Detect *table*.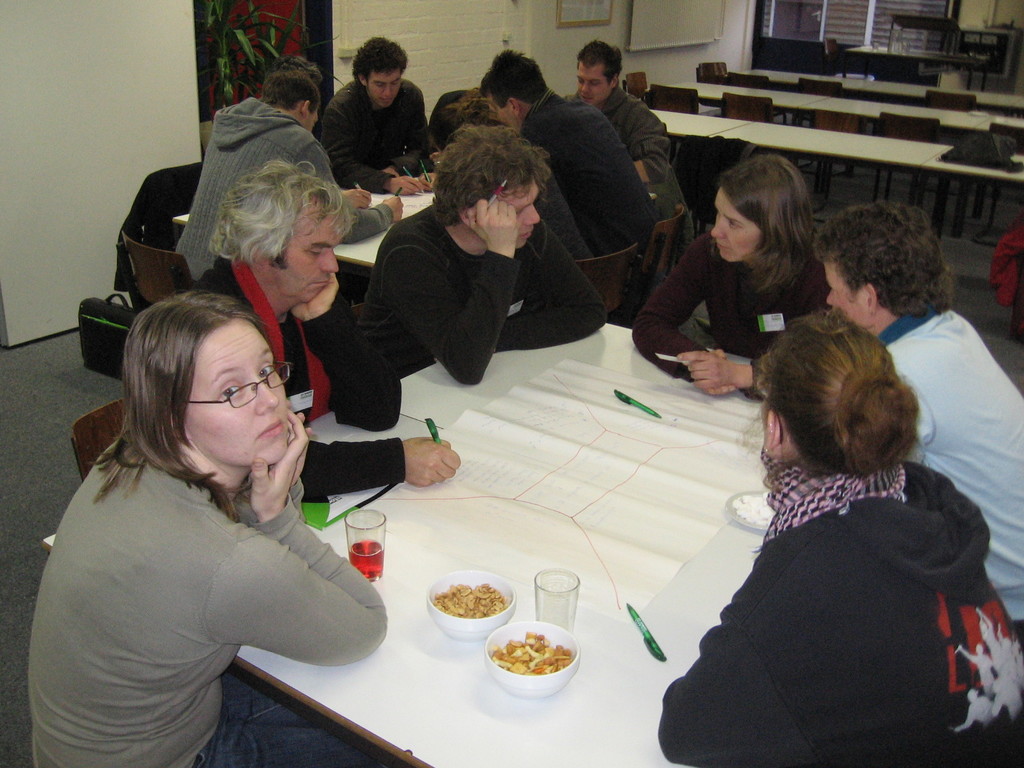
Detected at <box>121,292,870,767</box>.
